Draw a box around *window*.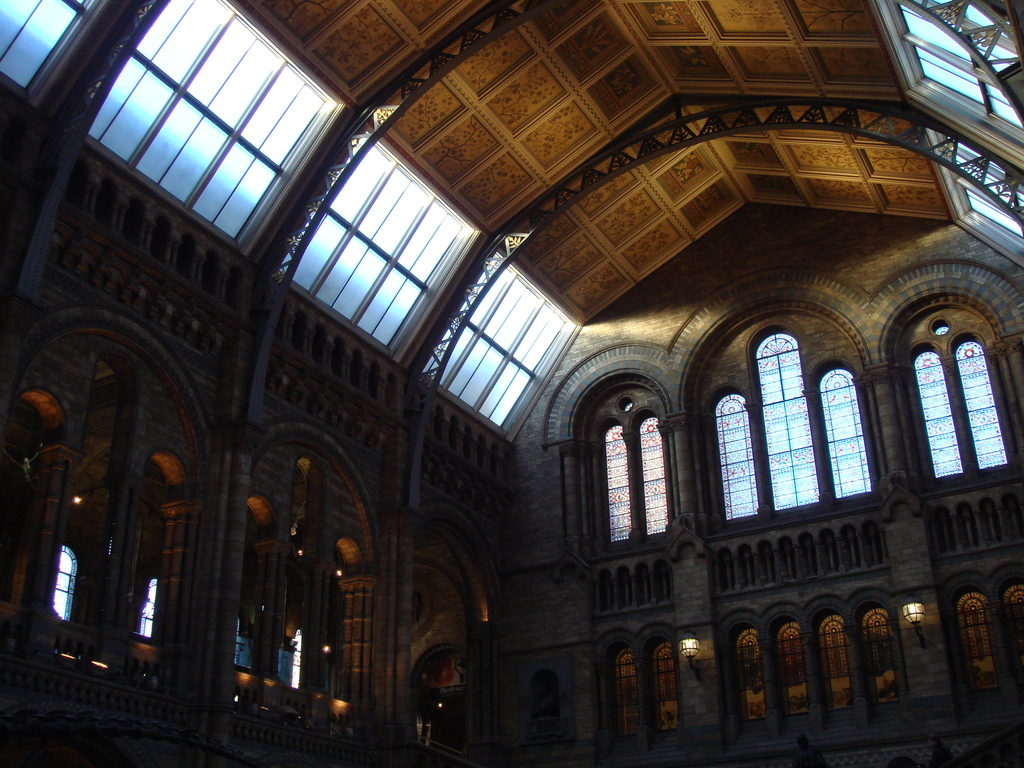
(912, 349, 964, 479).
